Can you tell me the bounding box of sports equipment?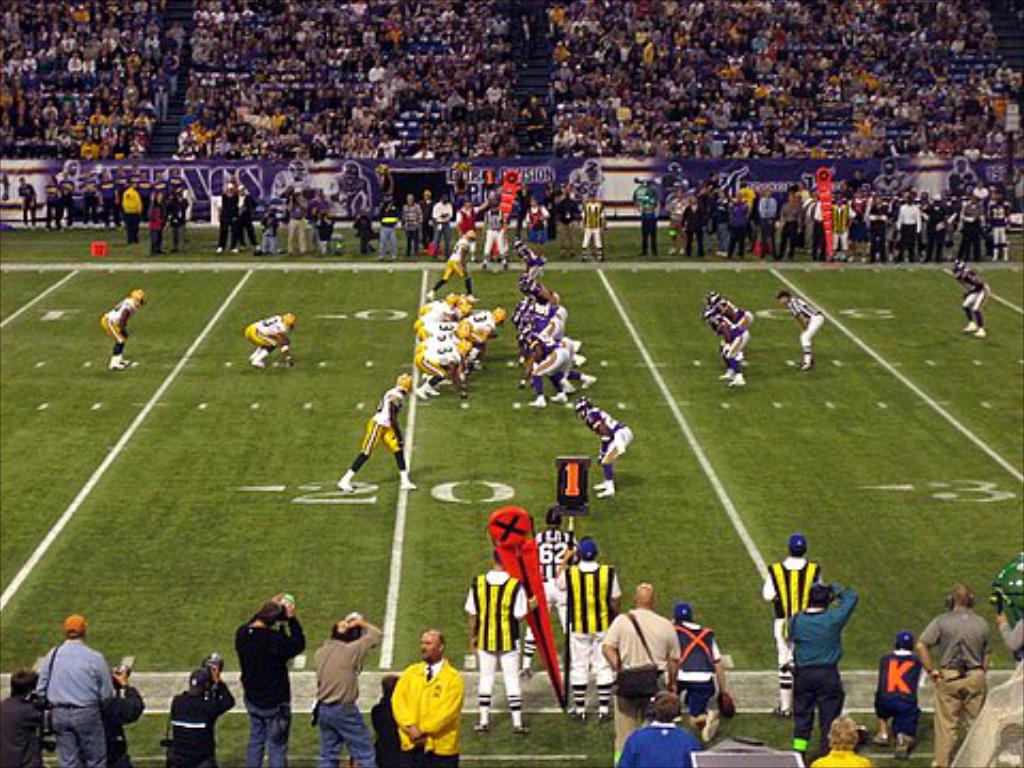
130, 286, 149, 307.
